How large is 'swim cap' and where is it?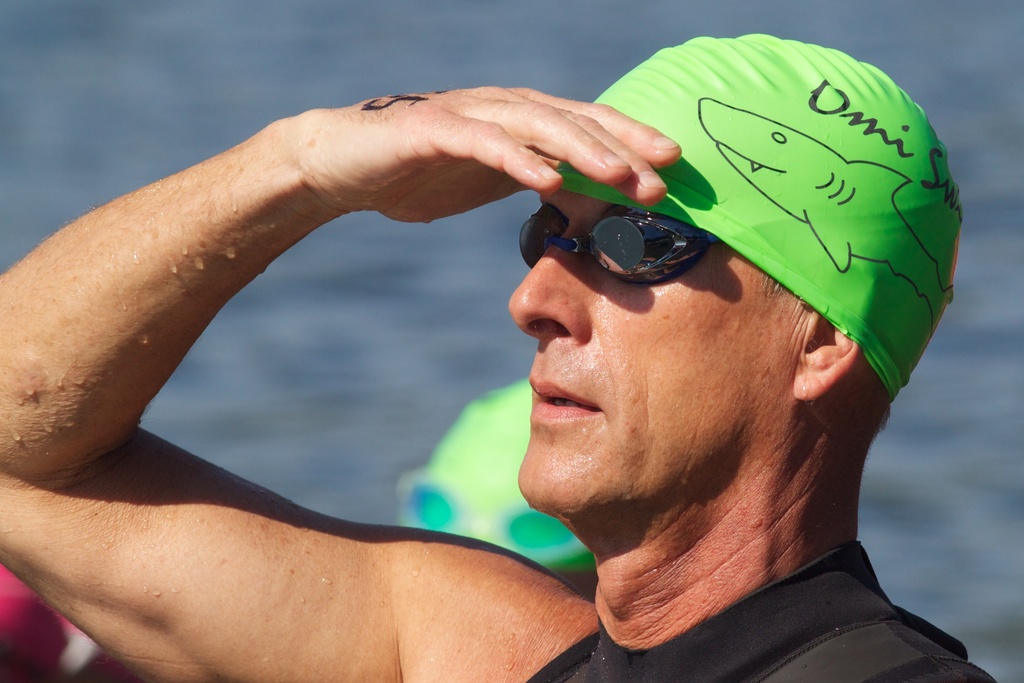
Bounding box: rect(540, 26, 967, 404).
